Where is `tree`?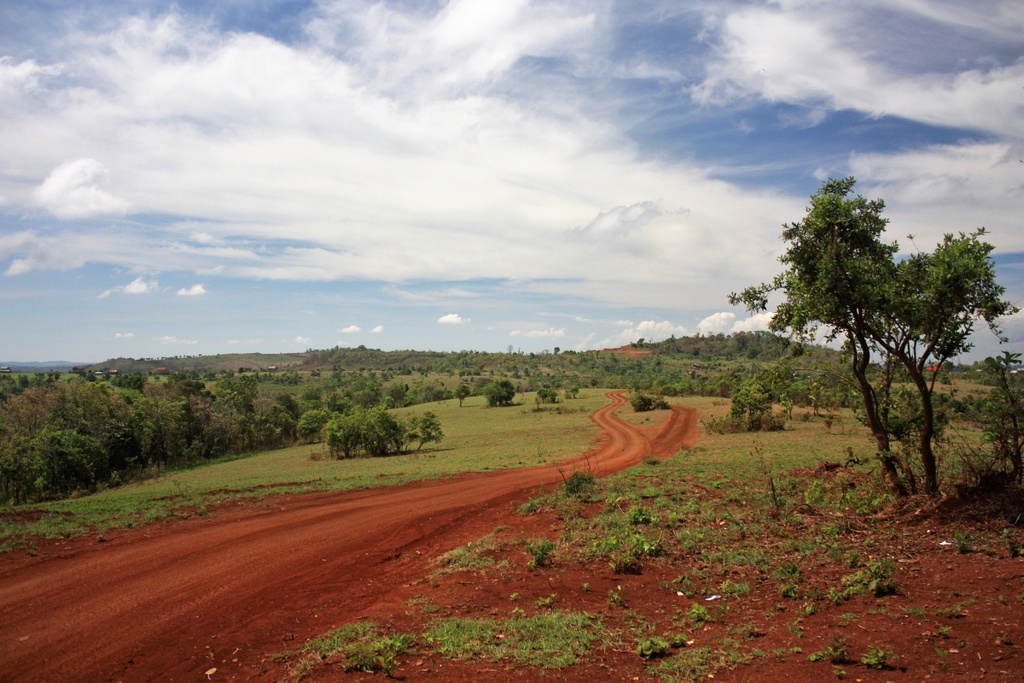
[left=563, top=381, right=585, bottom=402].
